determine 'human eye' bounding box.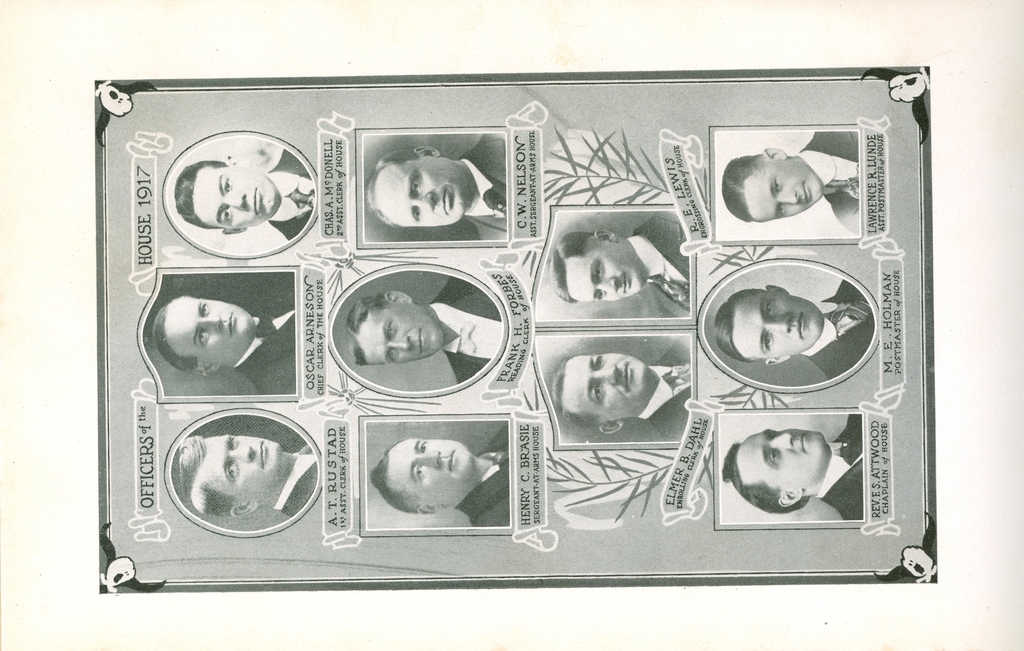
Determined: x1=772 y1=174 x2=781 y2=195.
